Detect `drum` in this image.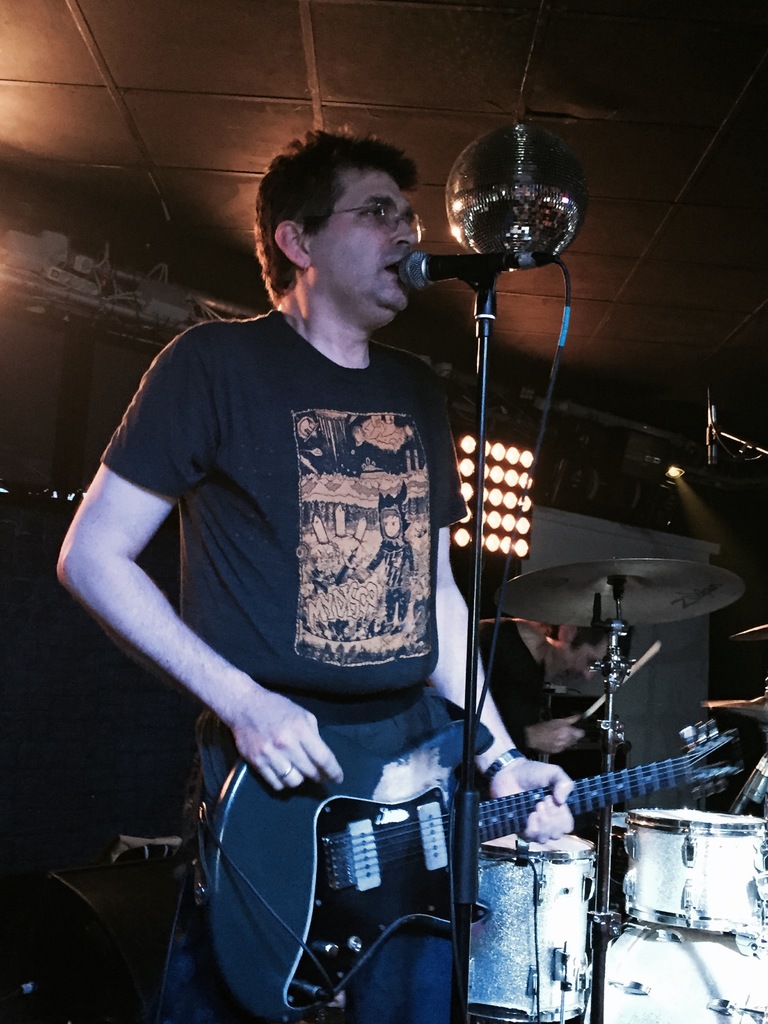
Detection: (591, 922, 767, 1023).
